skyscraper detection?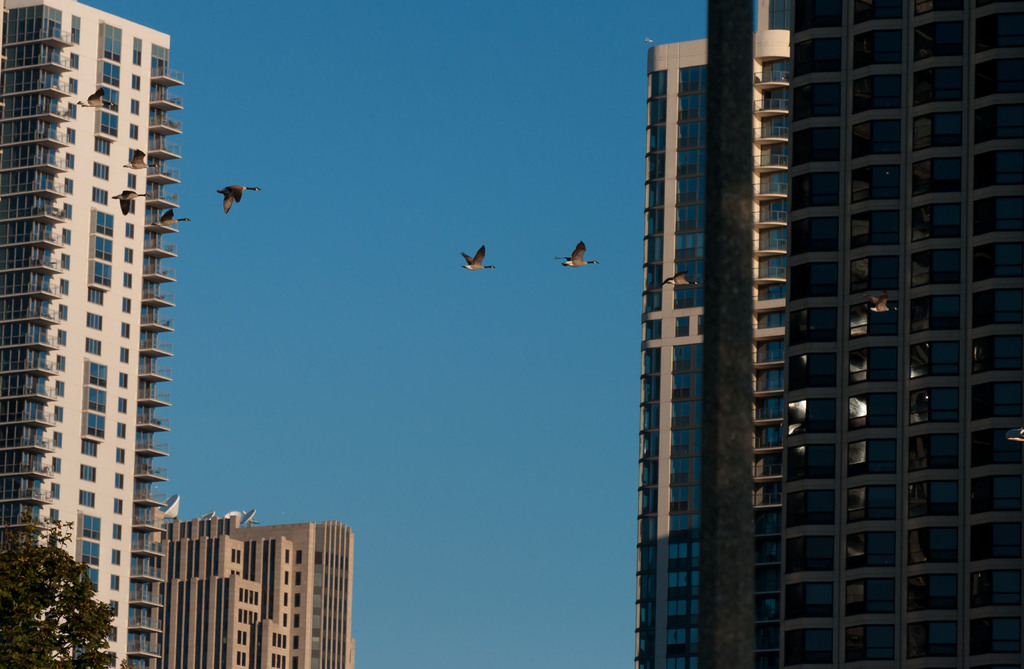
[151, 506, 353, 668]
